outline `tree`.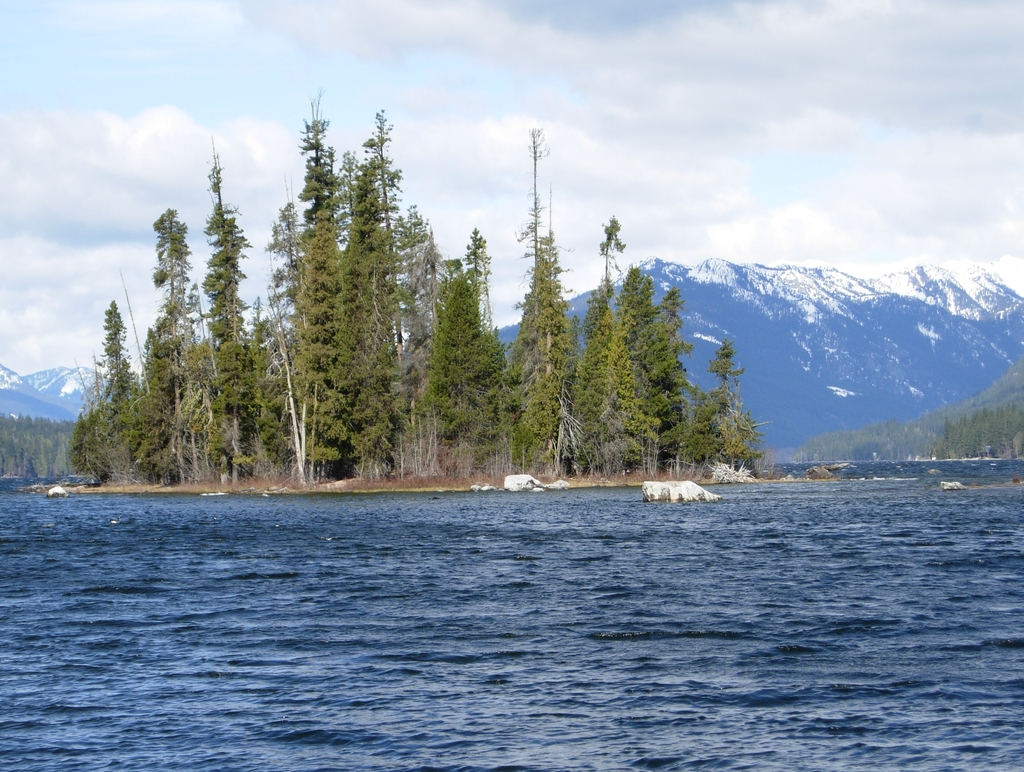
Outline: locate(589, 314, 652, 466).
